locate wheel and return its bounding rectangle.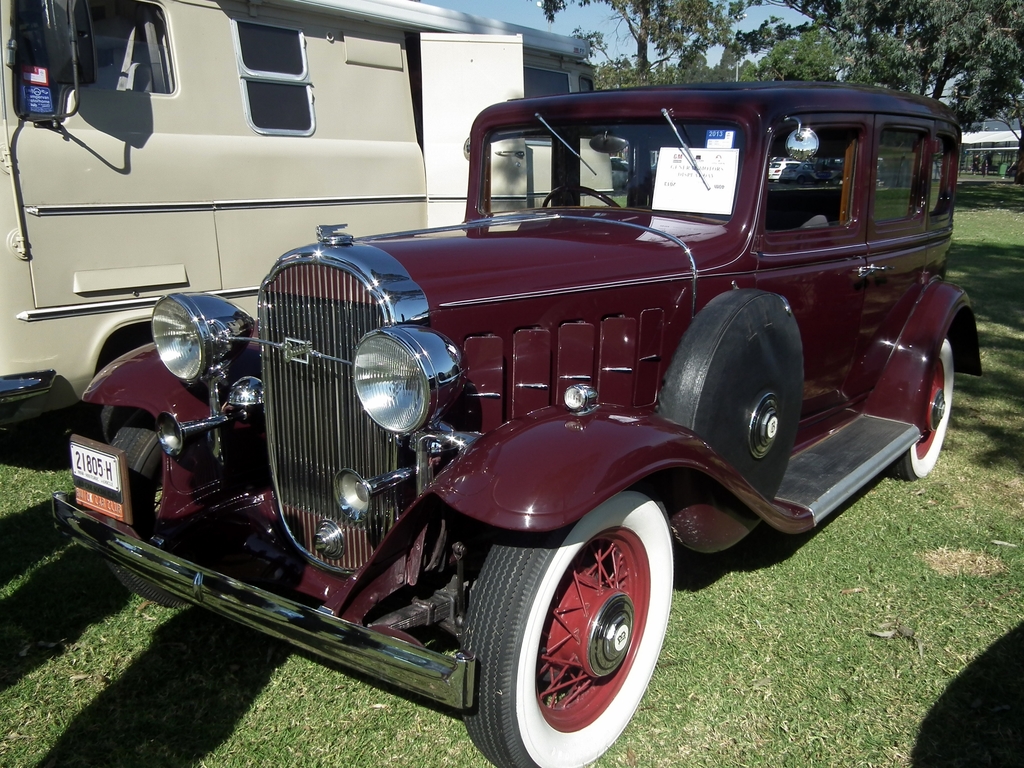
box=[659, 289, 799, 505].
